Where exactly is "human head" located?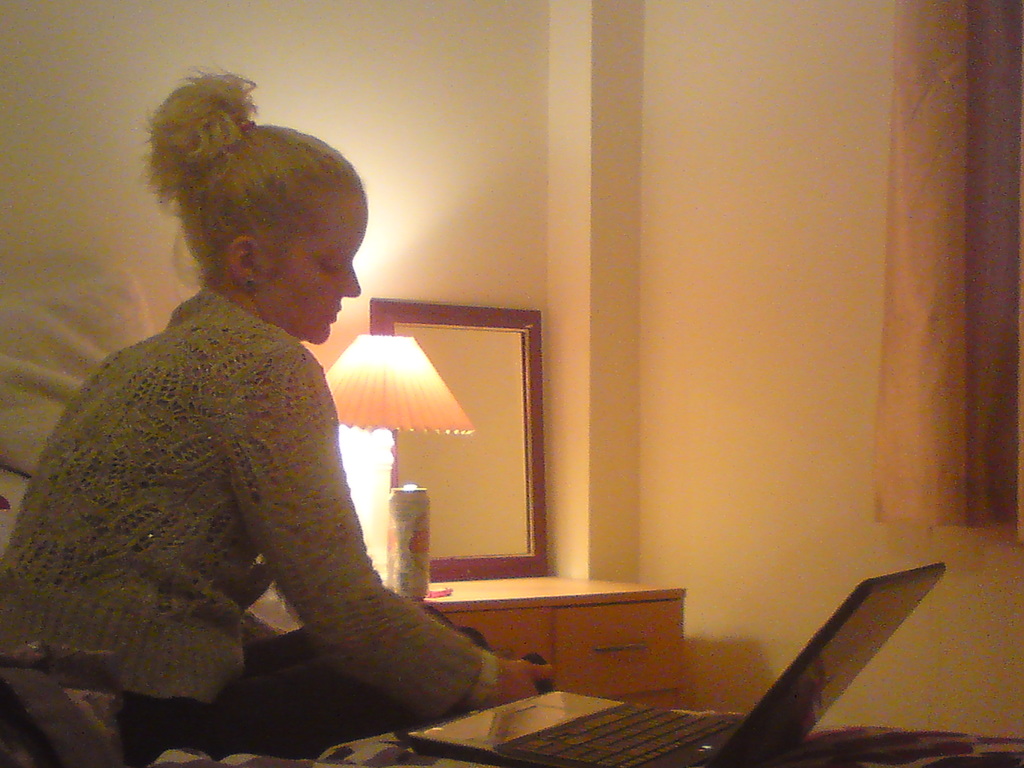
Its bounding box is rect(148, 103, 368, 342).
